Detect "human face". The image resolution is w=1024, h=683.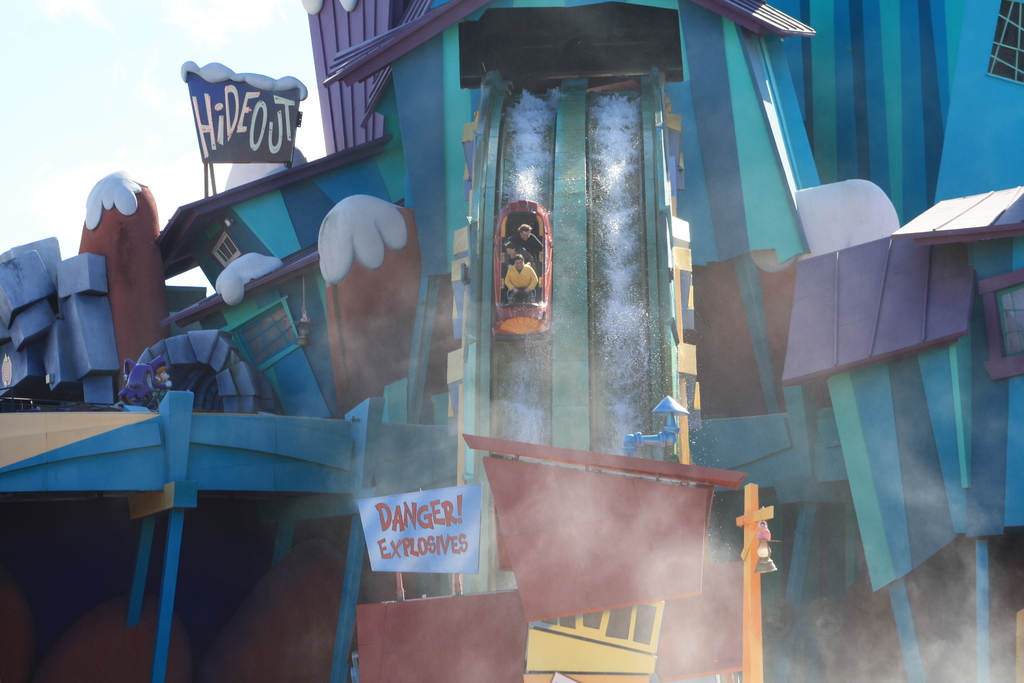
box=[513, 257, 524, 267].
